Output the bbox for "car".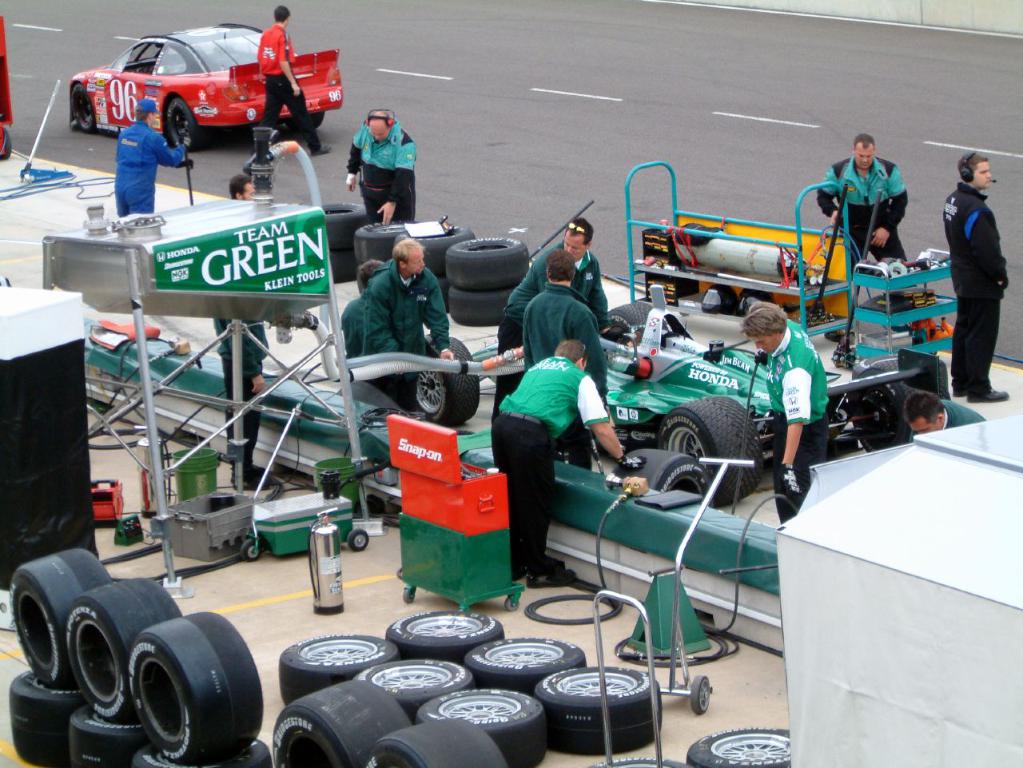
[left=70, top=22, right=343, bottom=150].
